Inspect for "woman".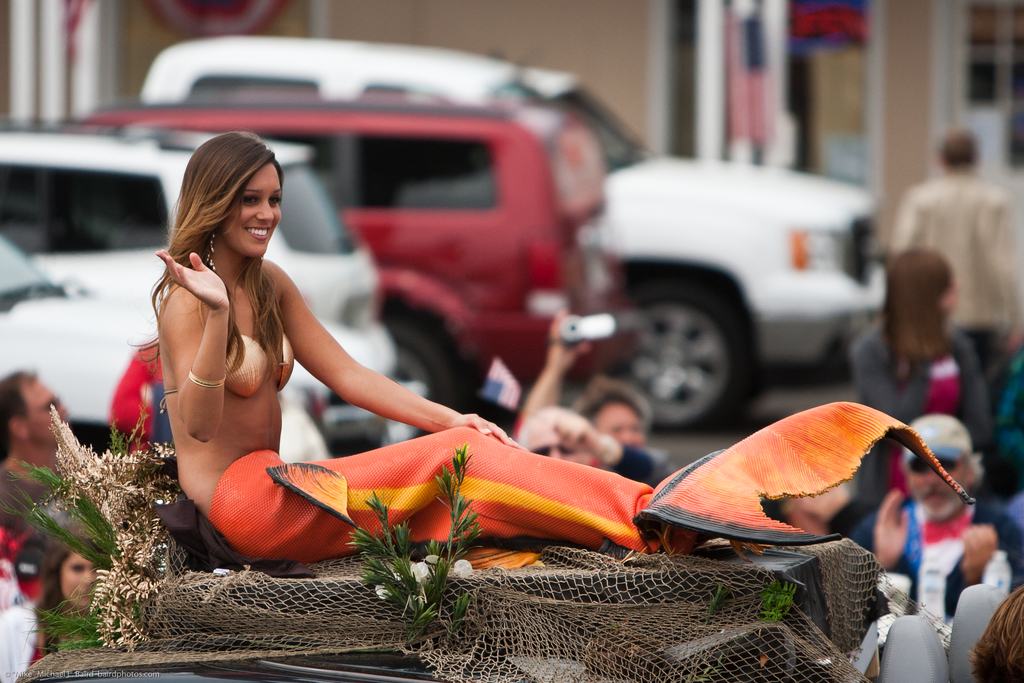
Inspection: {"x1": 846, "y1": 247, "x2": 1002, "y2": 469}.
